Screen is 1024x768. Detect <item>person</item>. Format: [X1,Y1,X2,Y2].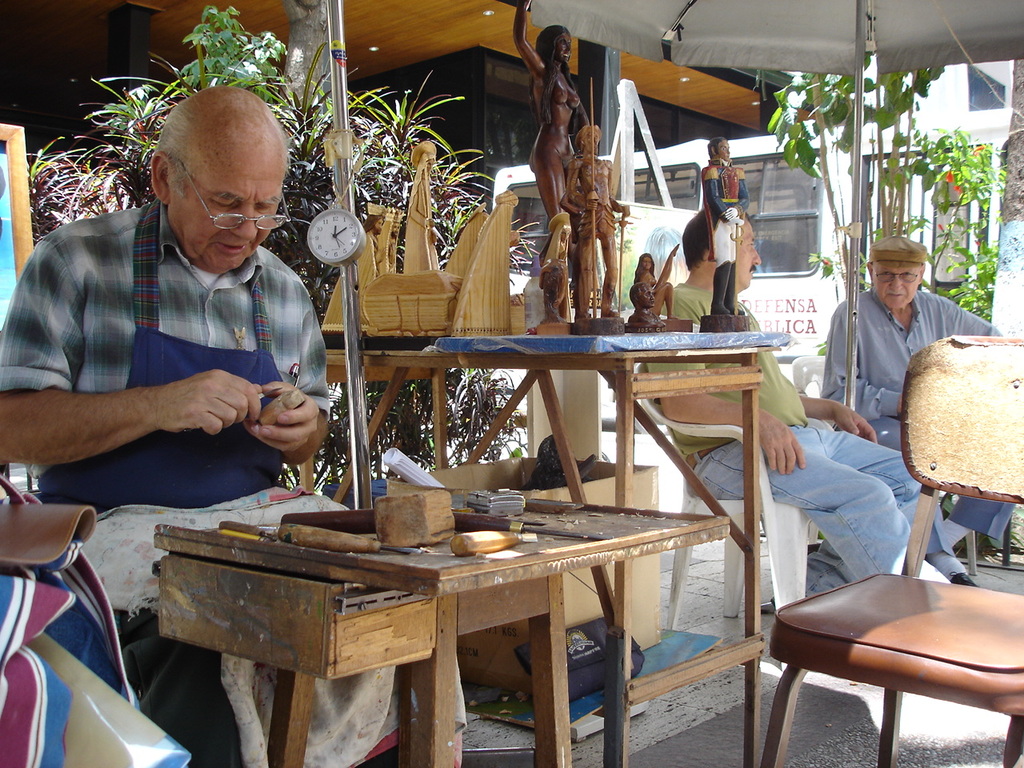
[657,206,935,586].
